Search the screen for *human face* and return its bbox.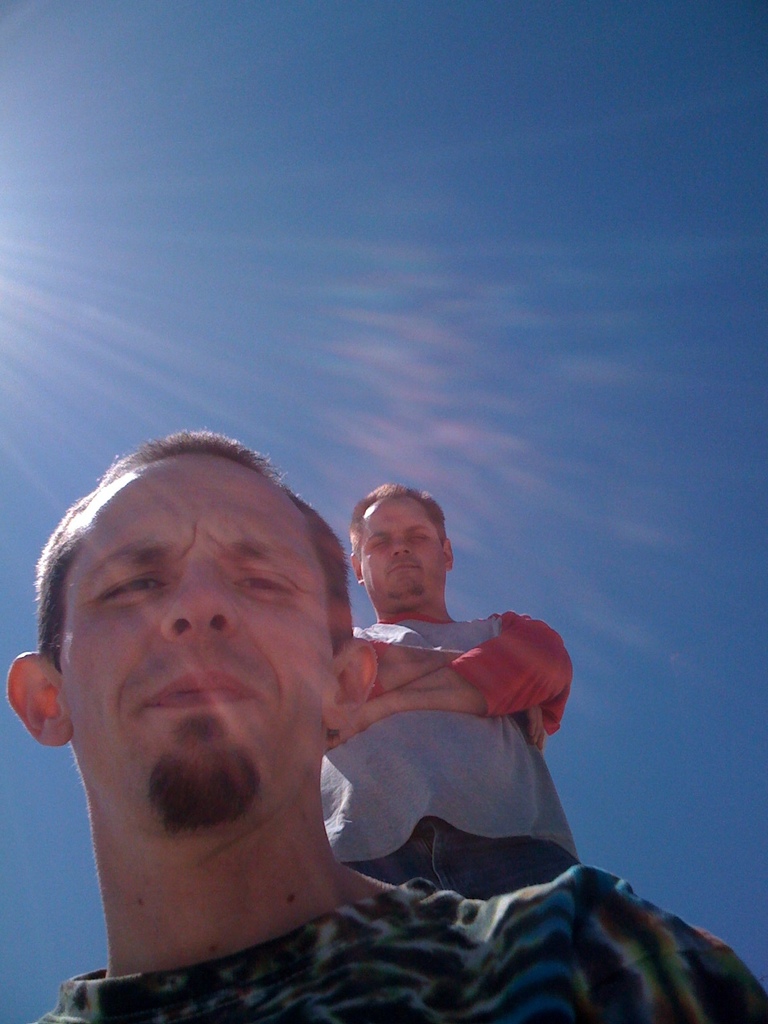
Found: (x1=56, y1=445, x2=340, y2=828).
